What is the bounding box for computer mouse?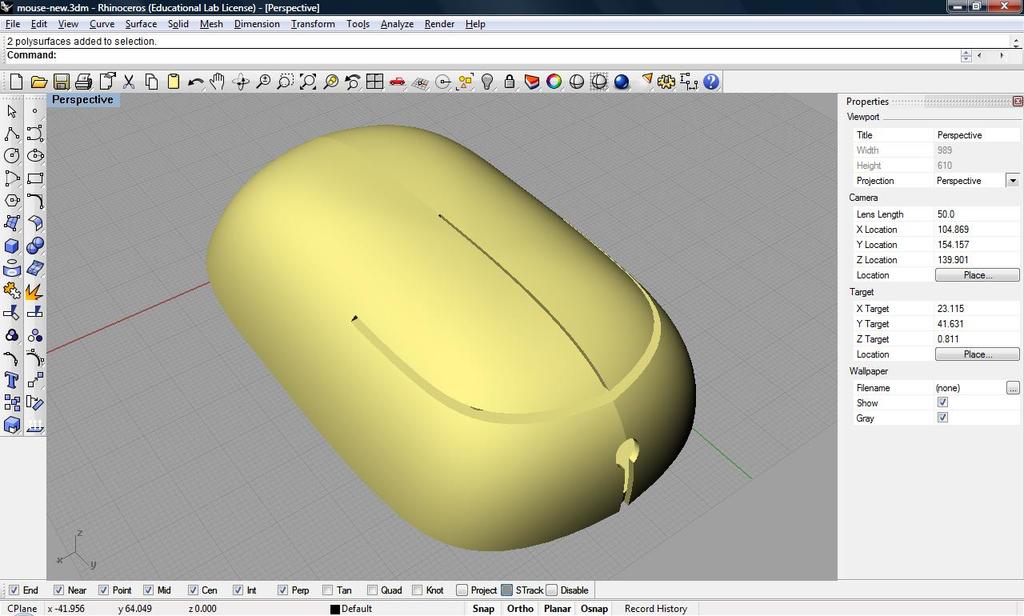
box=[205, 126, 697, 546].
